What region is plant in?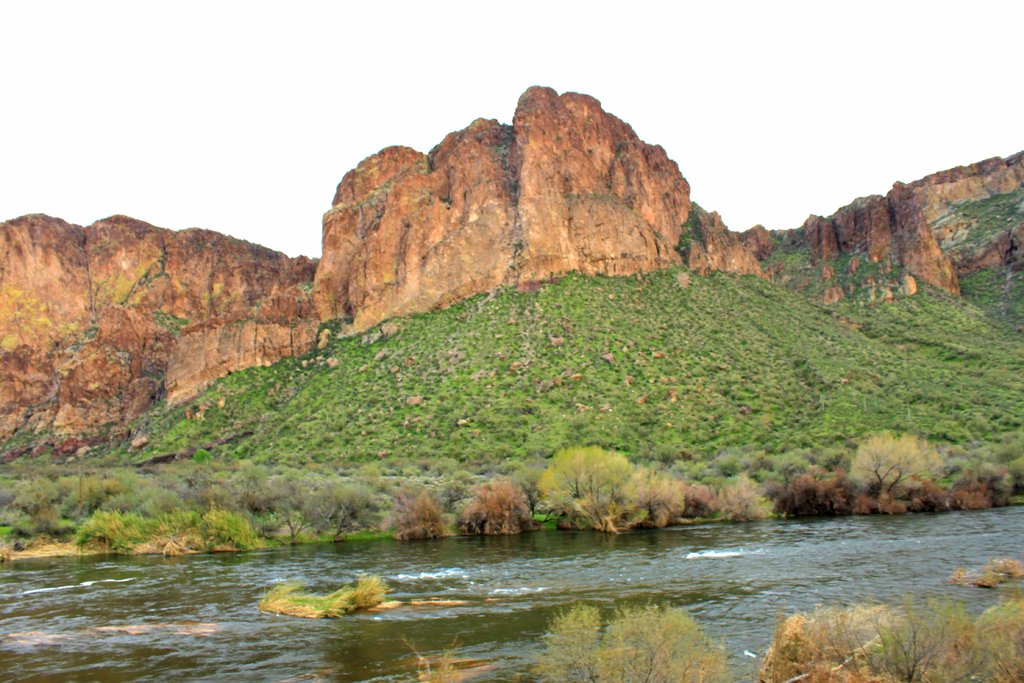
[39,463,79,500].
